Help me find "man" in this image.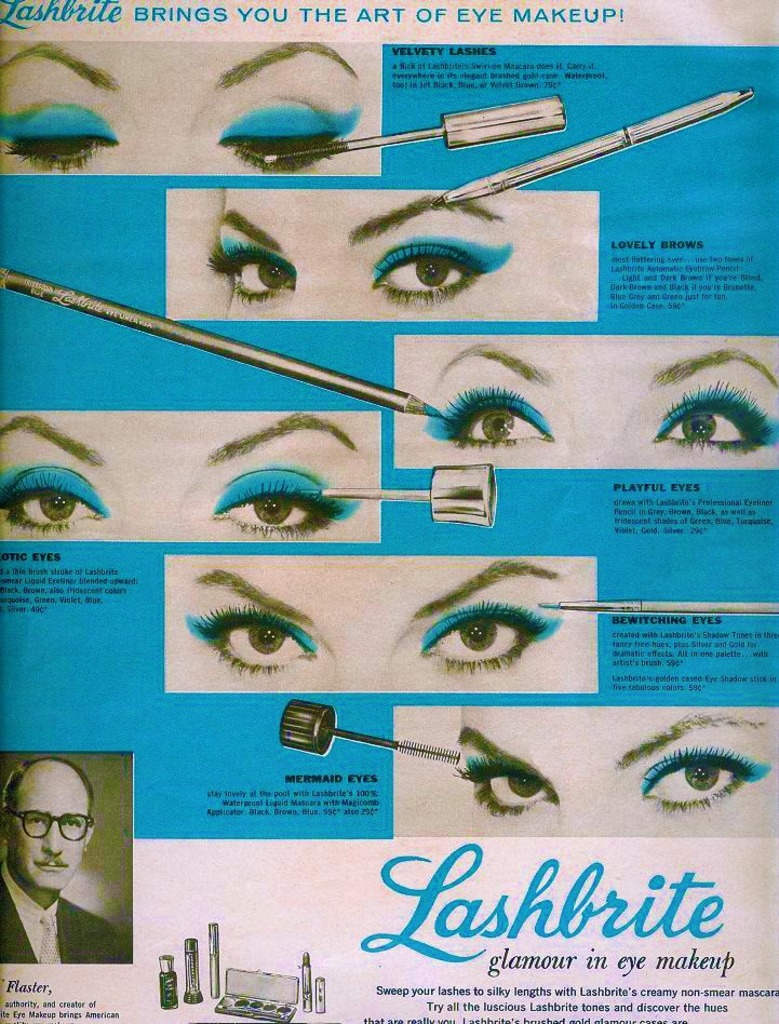
Found it: locate(0, 764, 139, 974).
